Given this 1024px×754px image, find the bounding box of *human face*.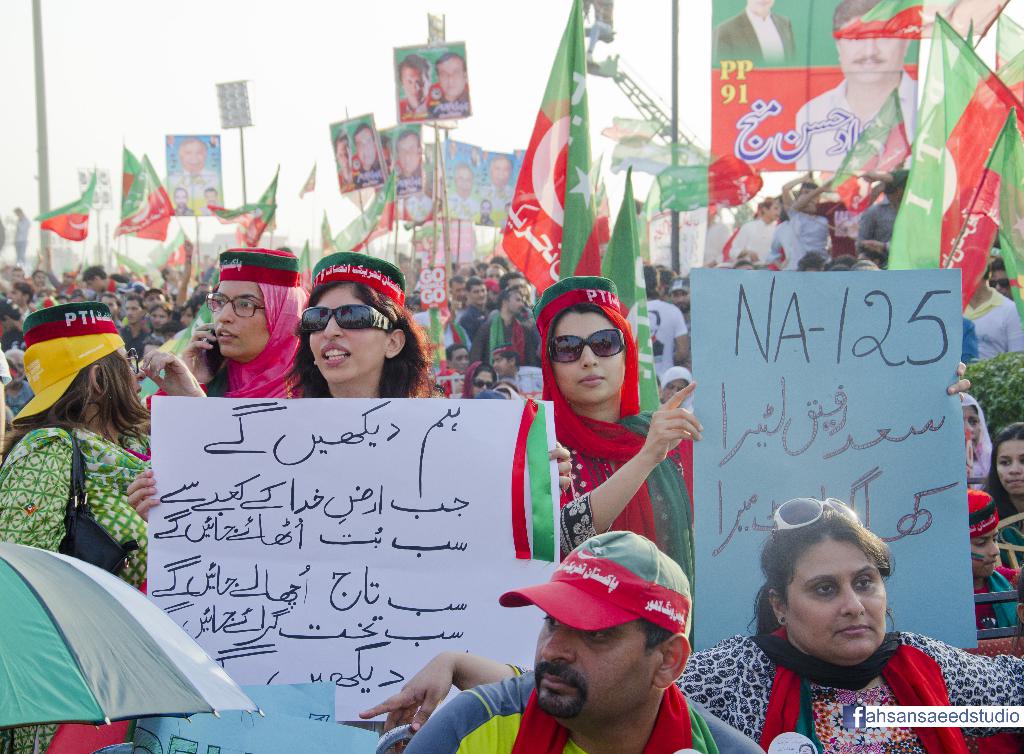
x1=310, y1=289, x2=385, y2=380.
